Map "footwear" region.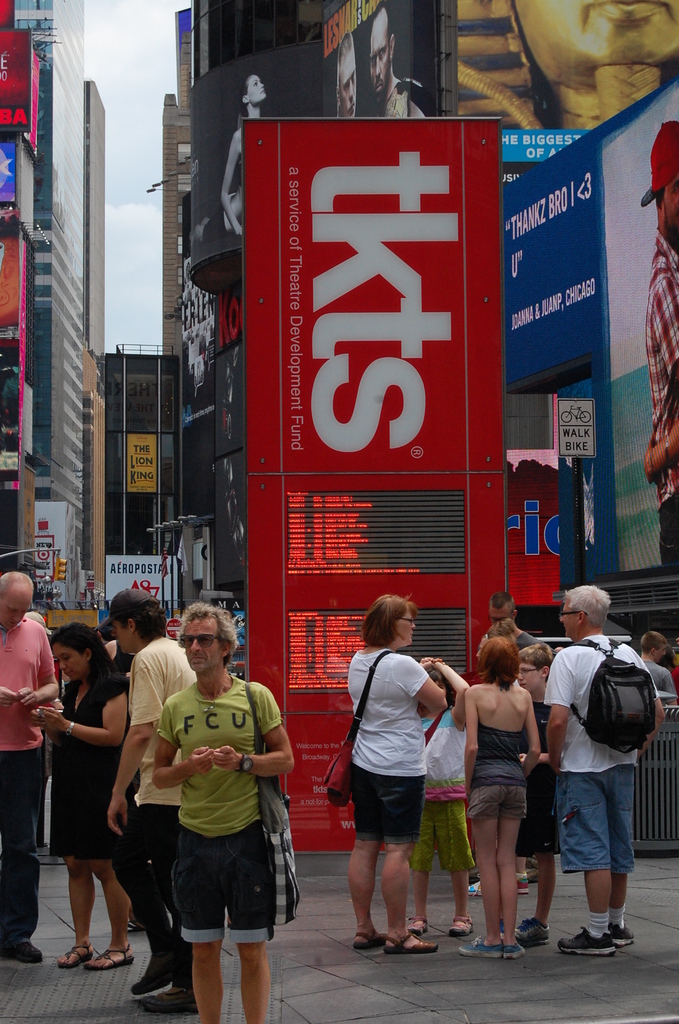
Mapped to 0 935 44 967.
